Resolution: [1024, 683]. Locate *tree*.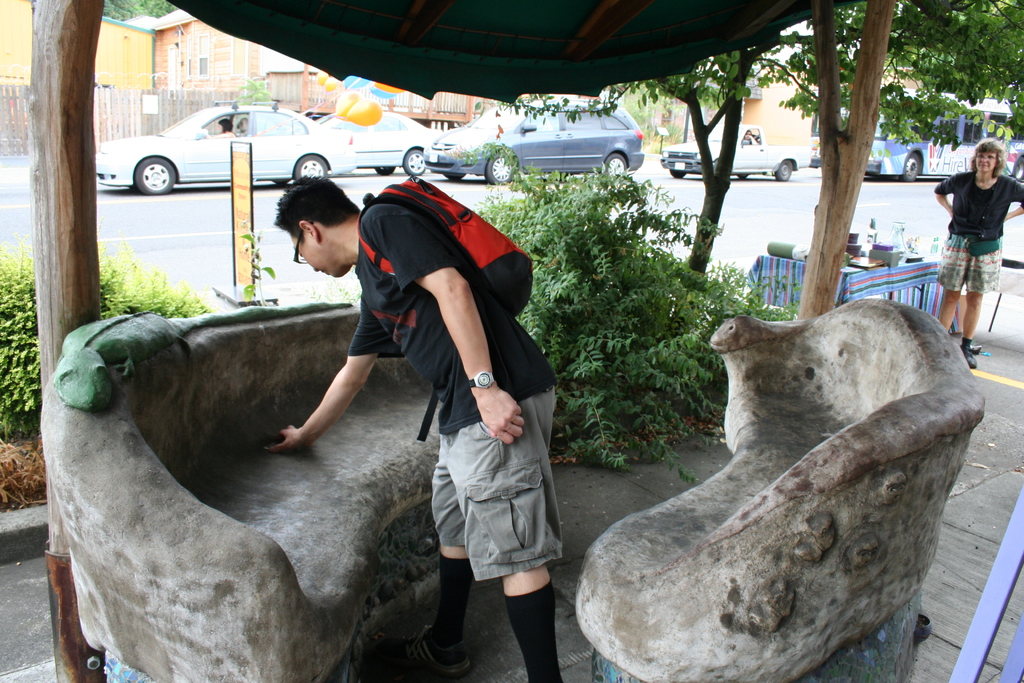
[left=29, top=0, right=108, bottom=682].
